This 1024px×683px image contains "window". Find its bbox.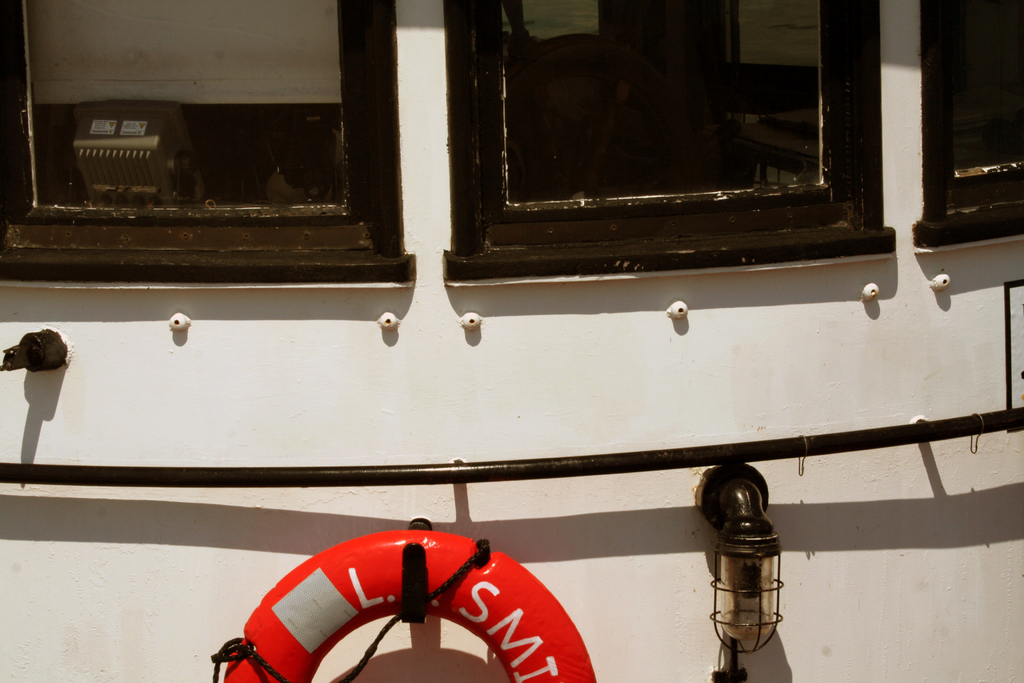
(left=441, top=0, right=886, bottom=286).
